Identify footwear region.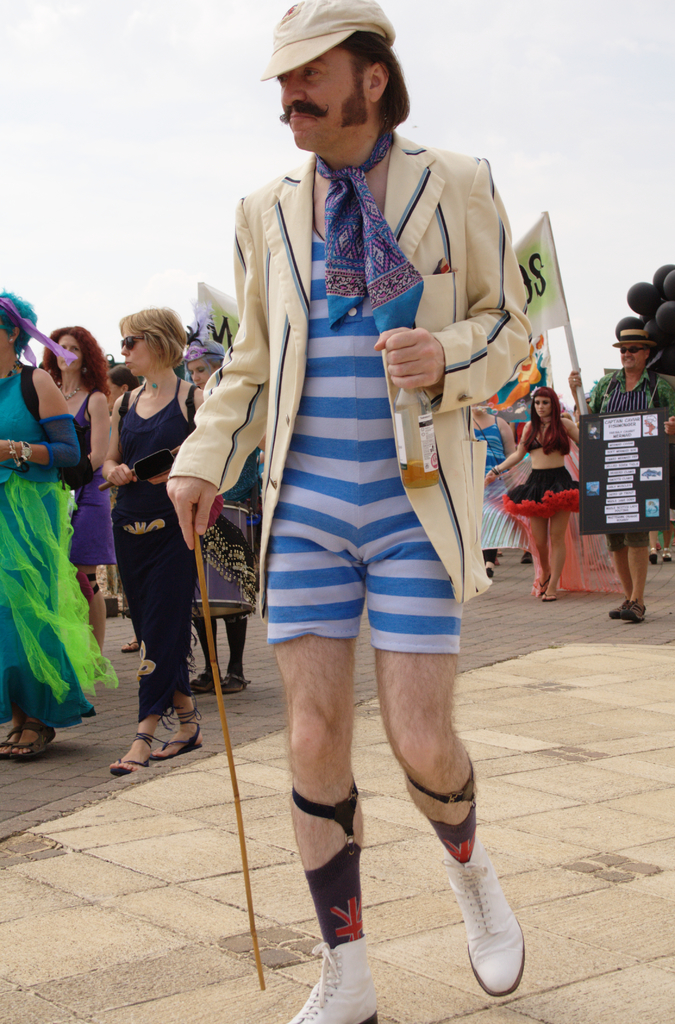
Region: 218:666:252:694.
